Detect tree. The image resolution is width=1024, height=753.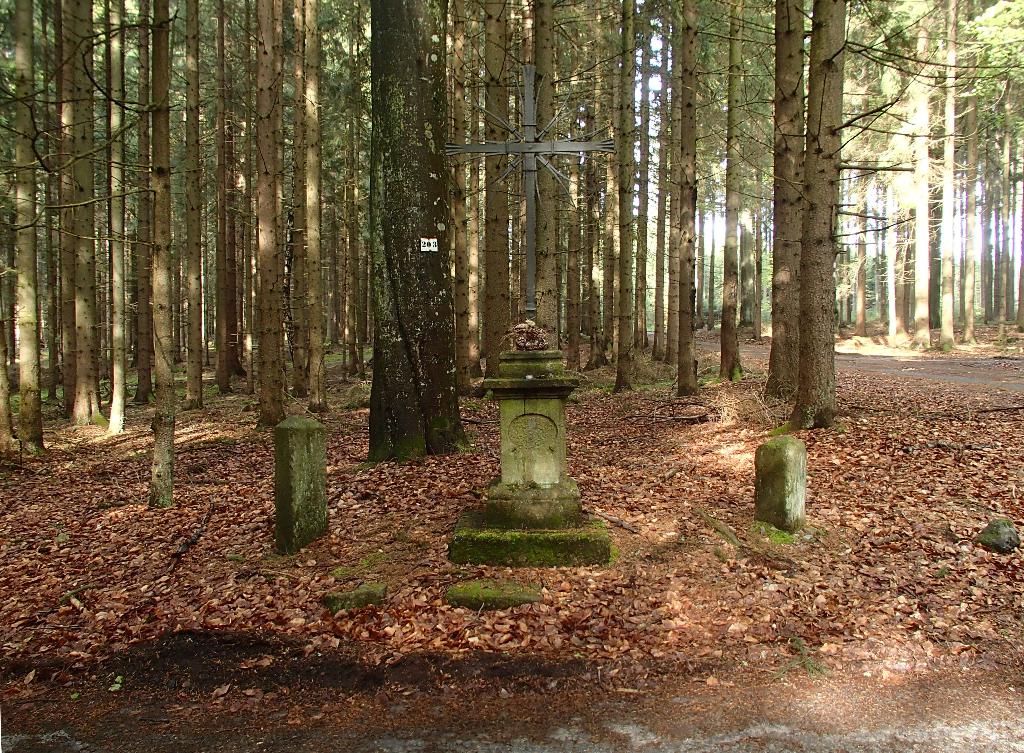
(721, 0, 747, 385).
